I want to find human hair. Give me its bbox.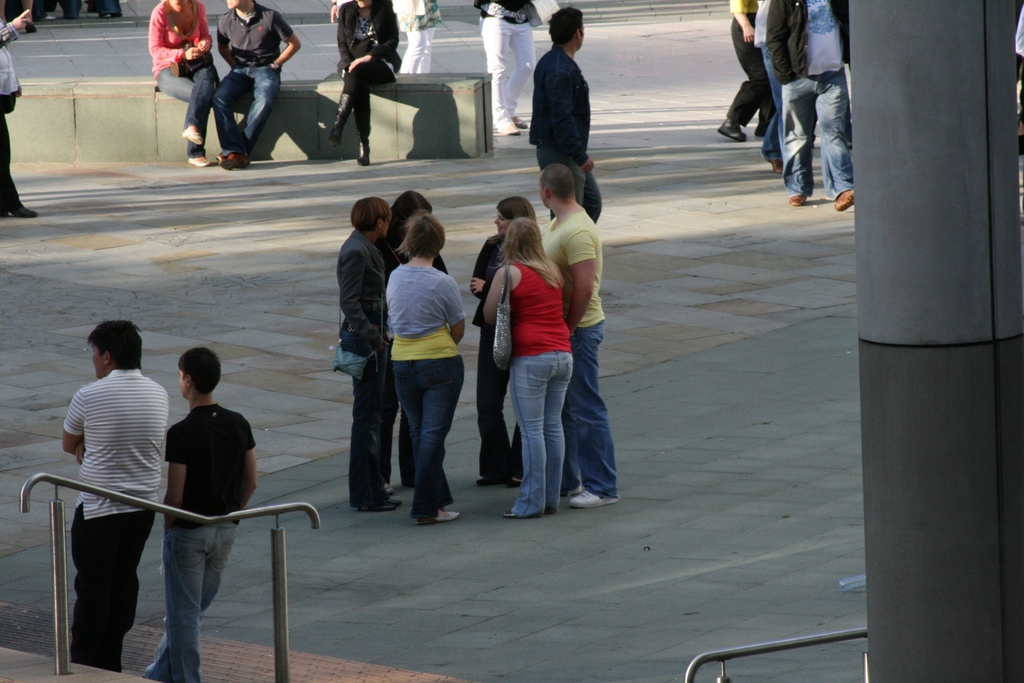
395, 220, 445, 257.
